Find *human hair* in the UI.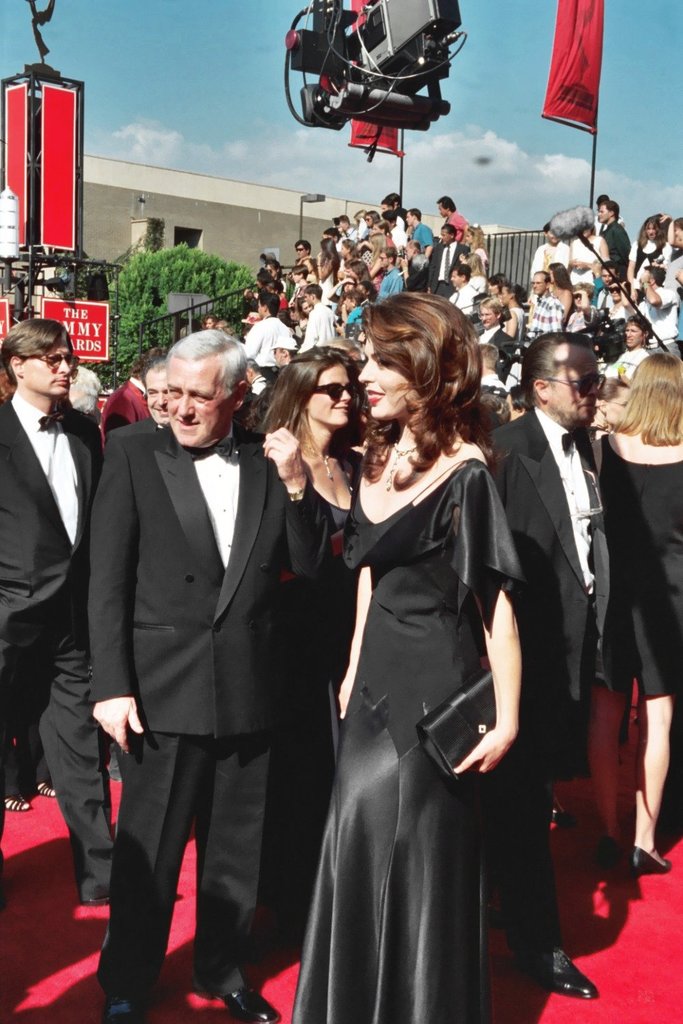
UI element at select_region(303, 259, 316, 263).
